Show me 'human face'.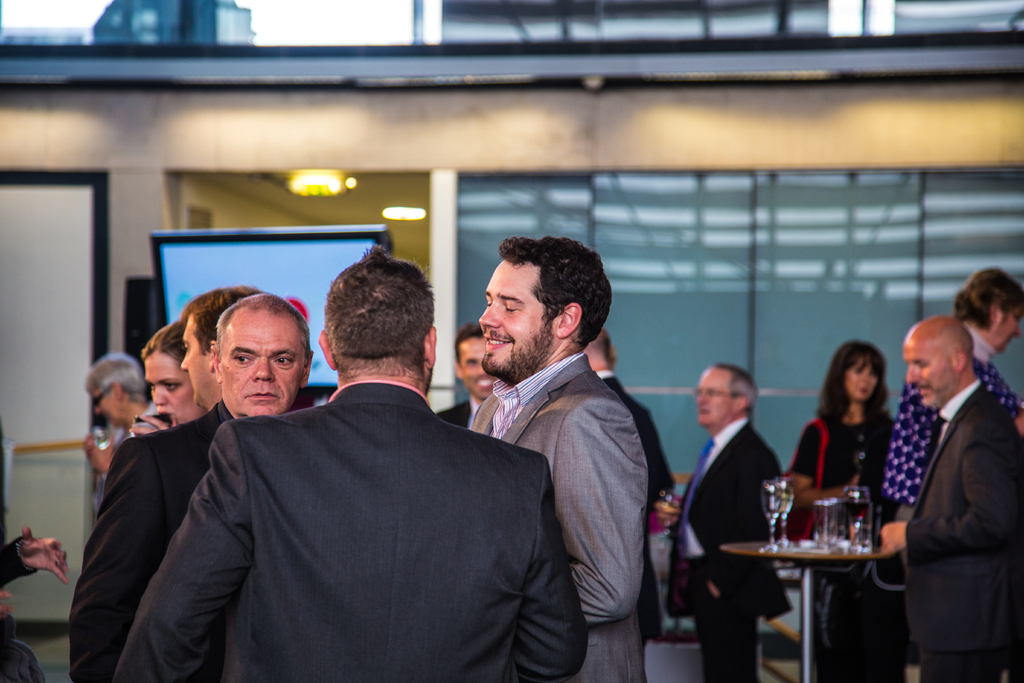
'human face' is here: (182,317,207,403).
